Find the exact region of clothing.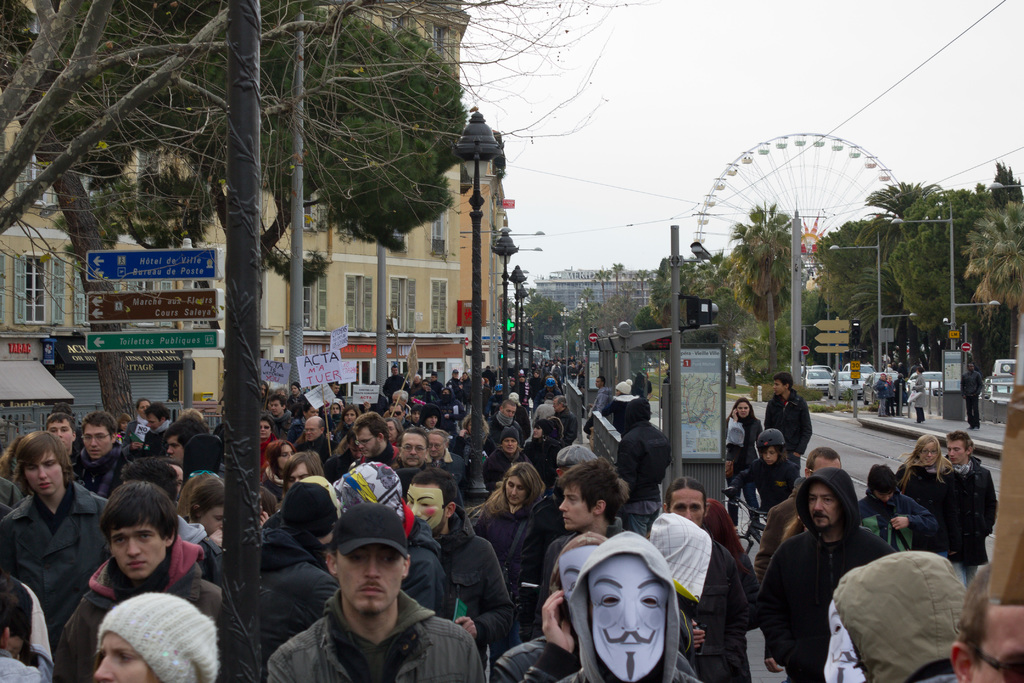
Exact region: <region>427, 504, 504, 619</region>.
